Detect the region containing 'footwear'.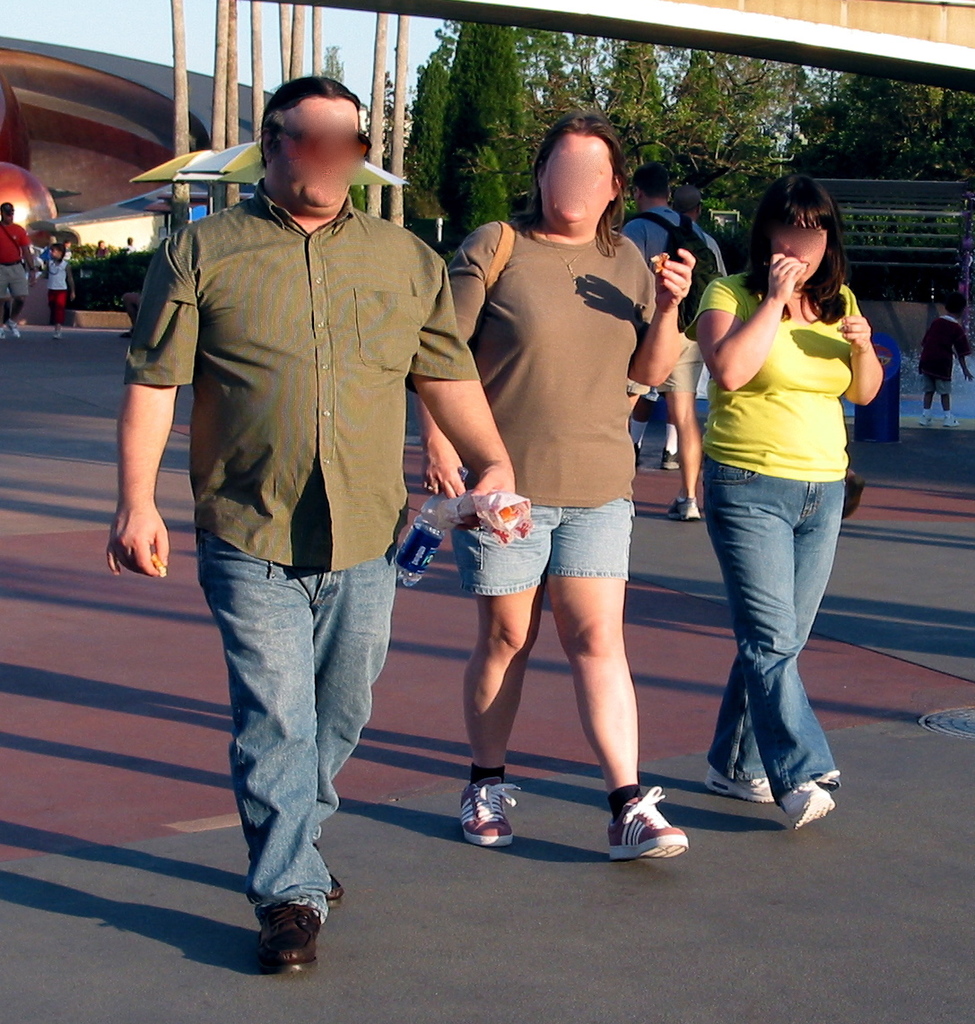
{"left": 700, "top": 761, "right": 778, "bottom": 804}.
